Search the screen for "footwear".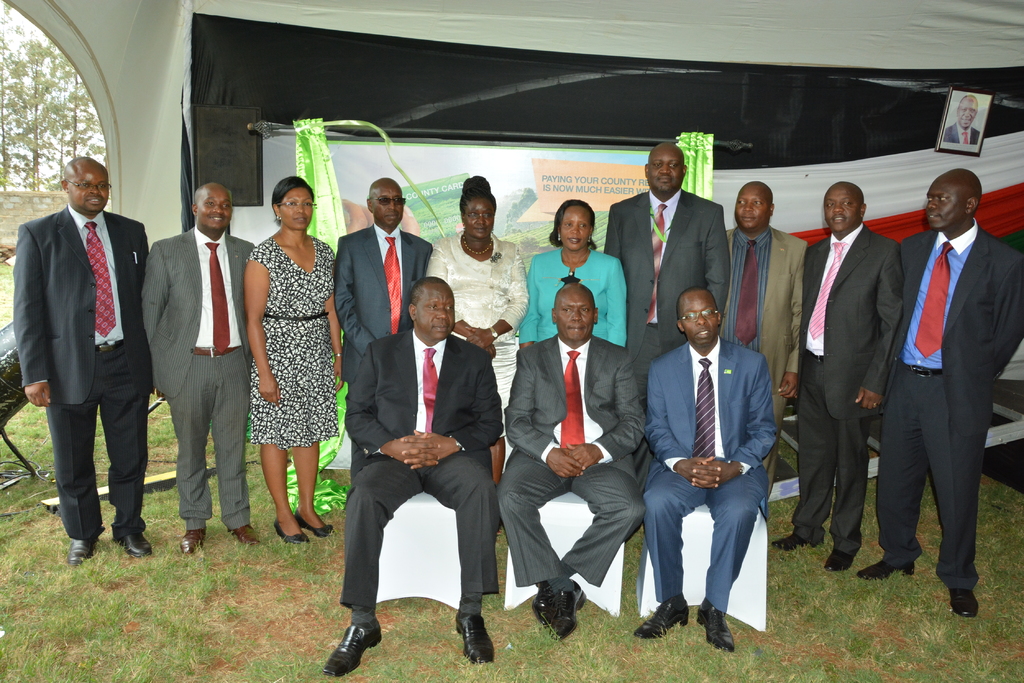
Found at BBox(530, 580, 556, 629).
